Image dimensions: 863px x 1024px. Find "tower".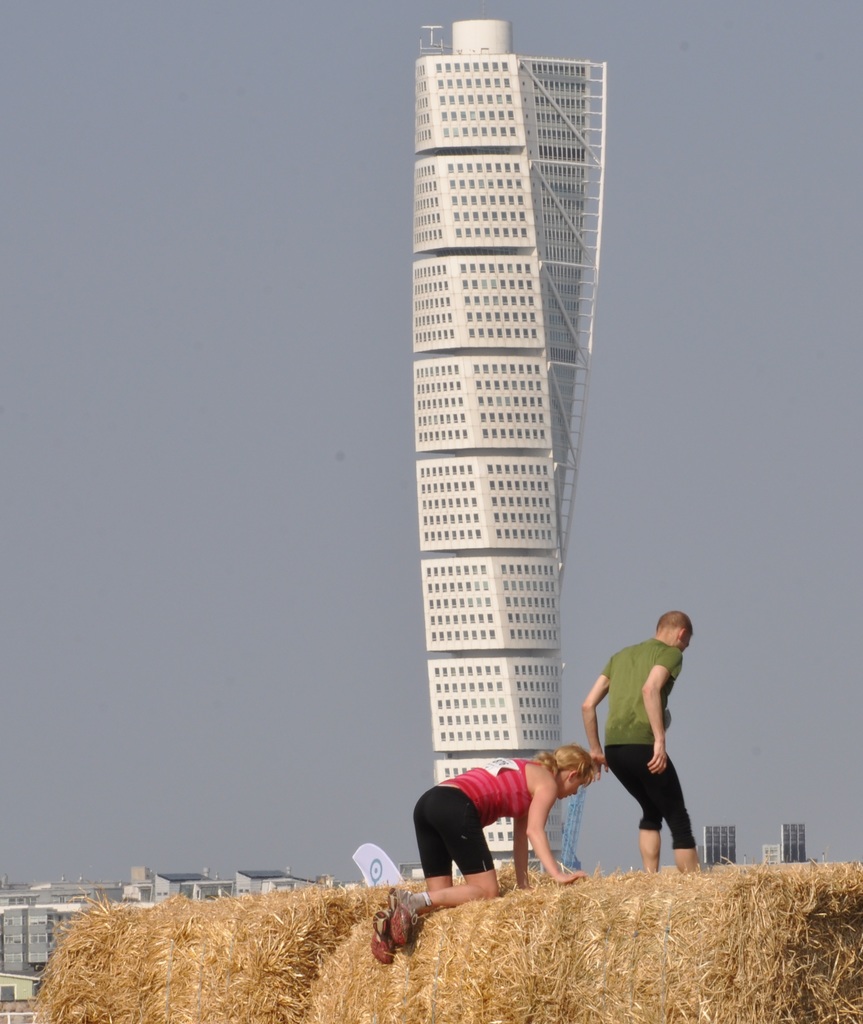
l=390, t=20, r=611, b=753.
